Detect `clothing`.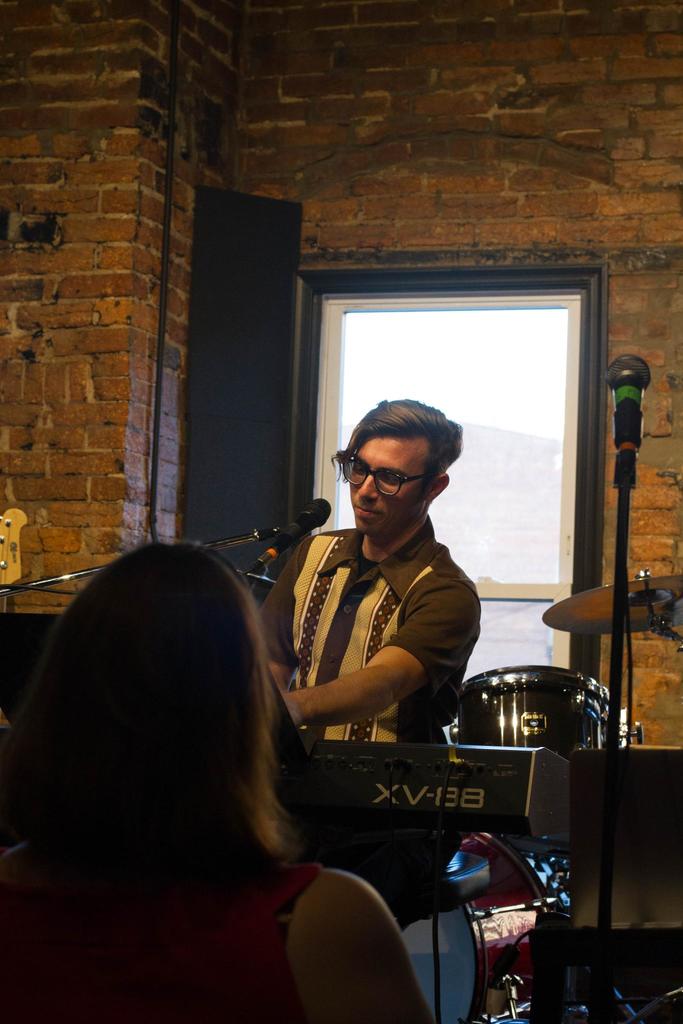
Detected at <region>0, 824, 316, 1016</region>.
